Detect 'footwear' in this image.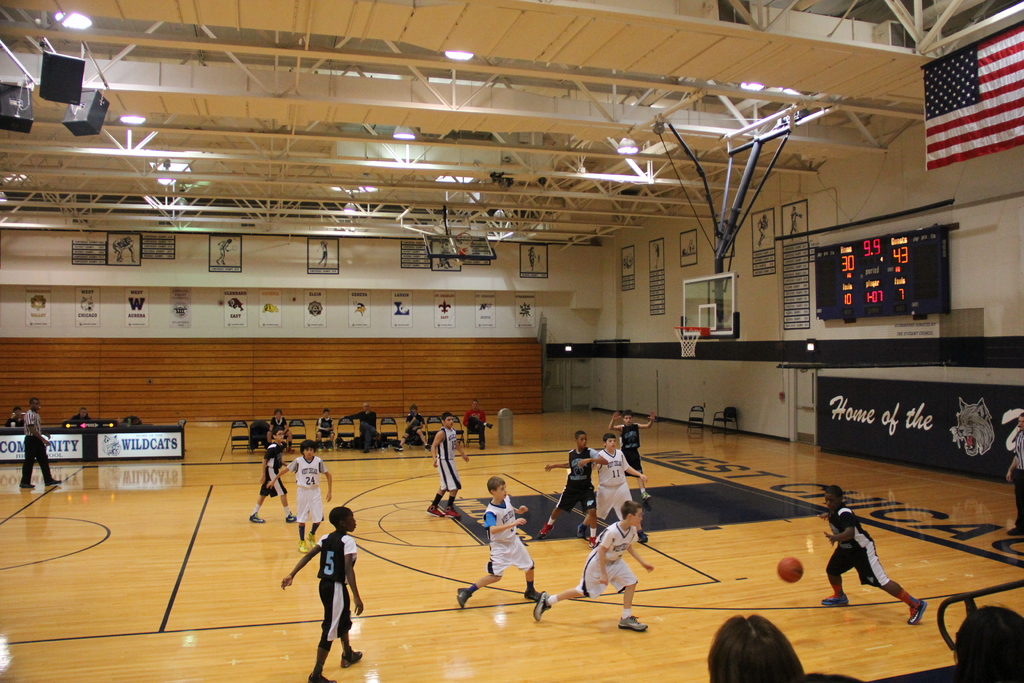
Detection: 442/504/461/517.
